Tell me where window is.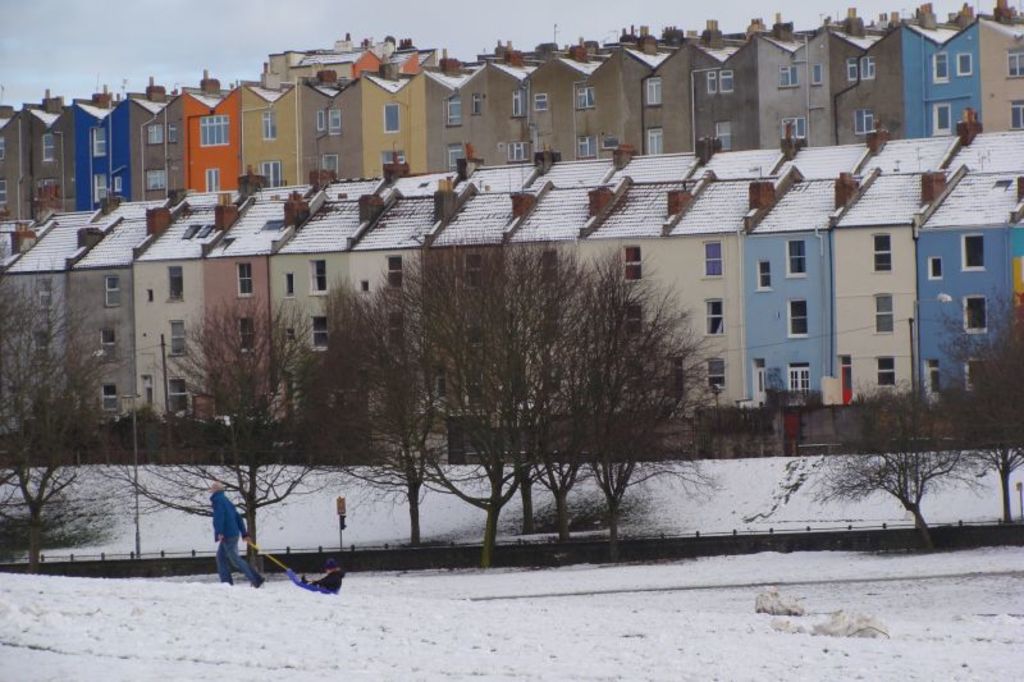
window is at 810 59 824 86.
